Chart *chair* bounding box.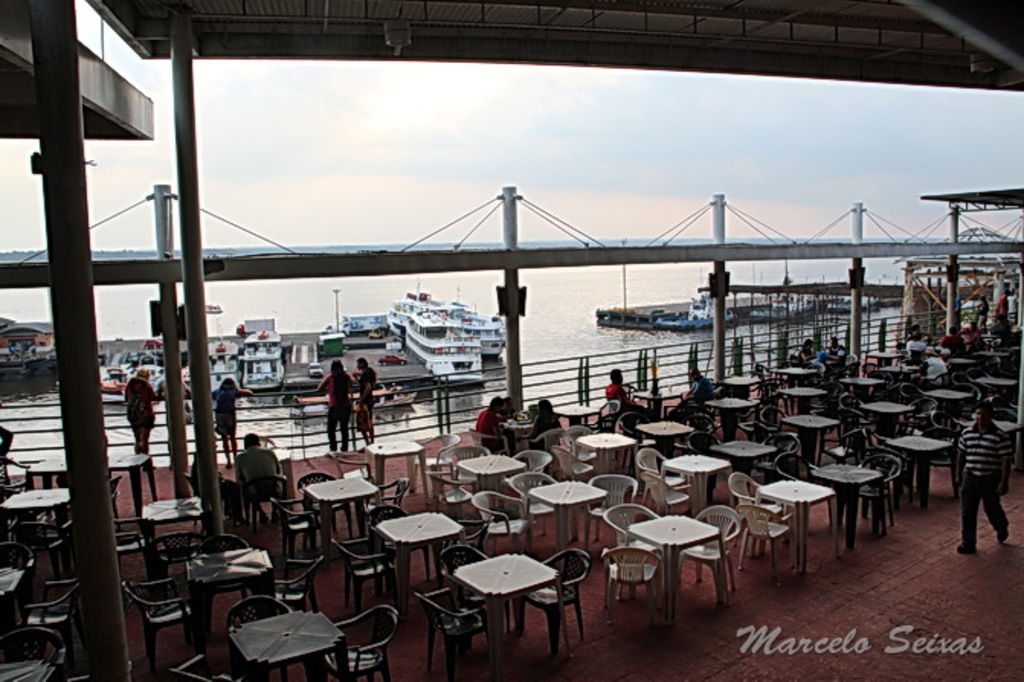
Charted: detection(563, 426, 595, 459).
